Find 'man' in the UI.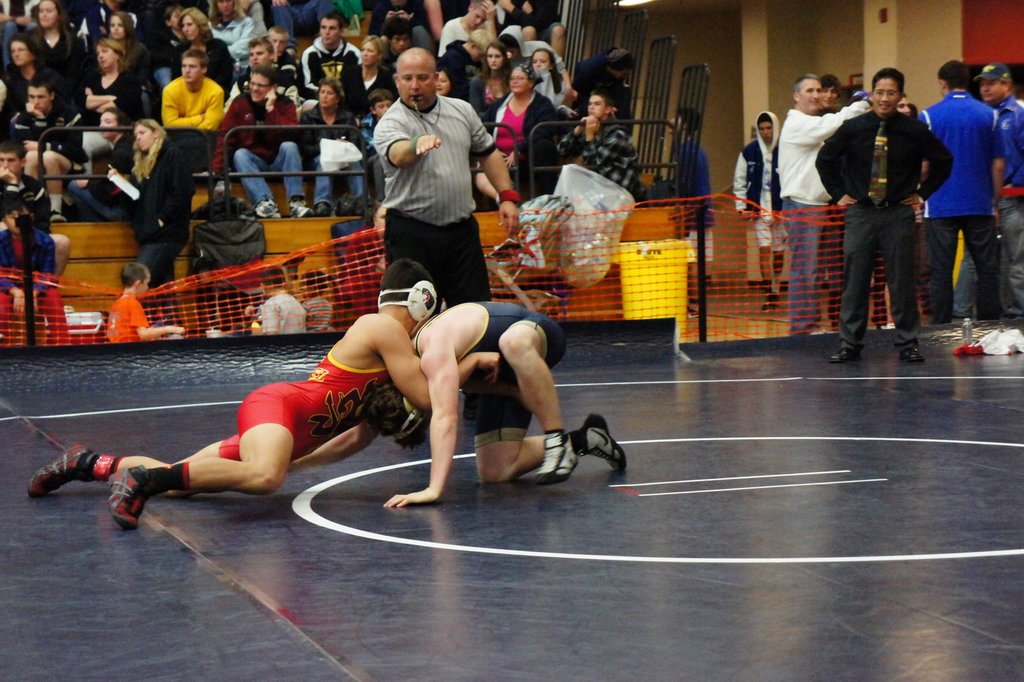
UI element at {"left": 955, "top": 63, "right": 1023, "bottom": 307}.
